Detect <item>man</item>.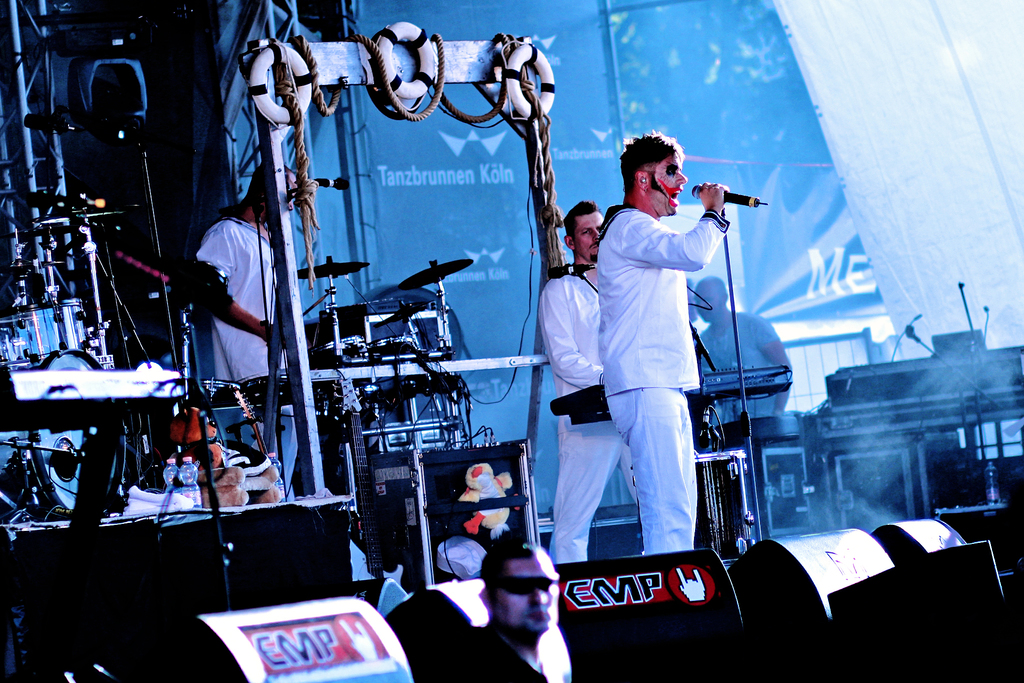
Detected at locate(586, 120, 738, 550).
